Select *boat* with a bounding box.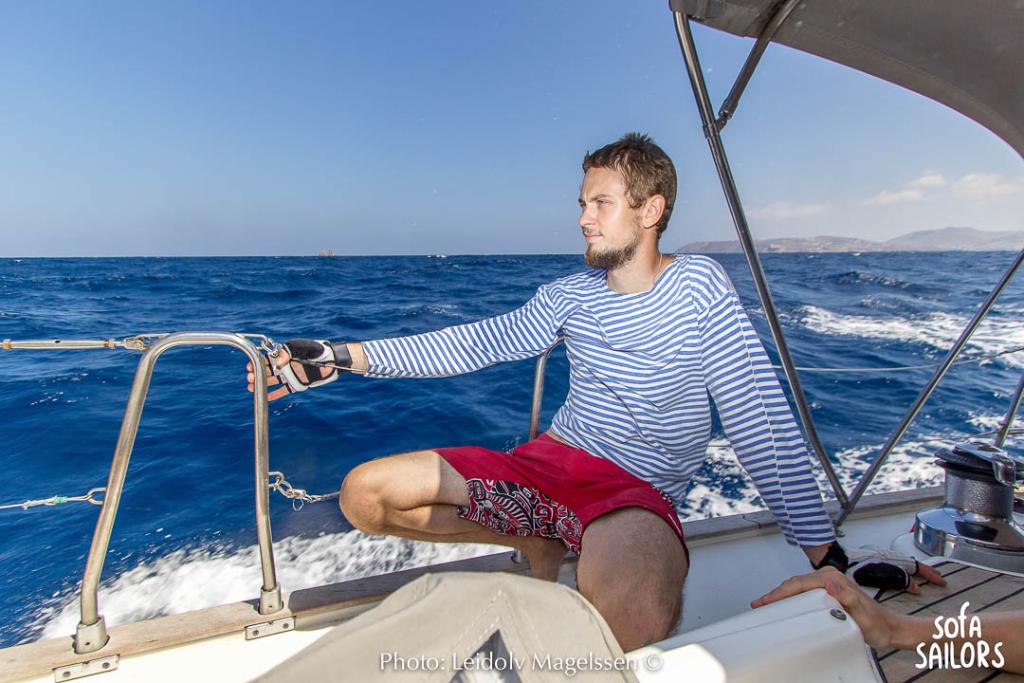
x1=0, y1=0, x2=1023, y2=682.
